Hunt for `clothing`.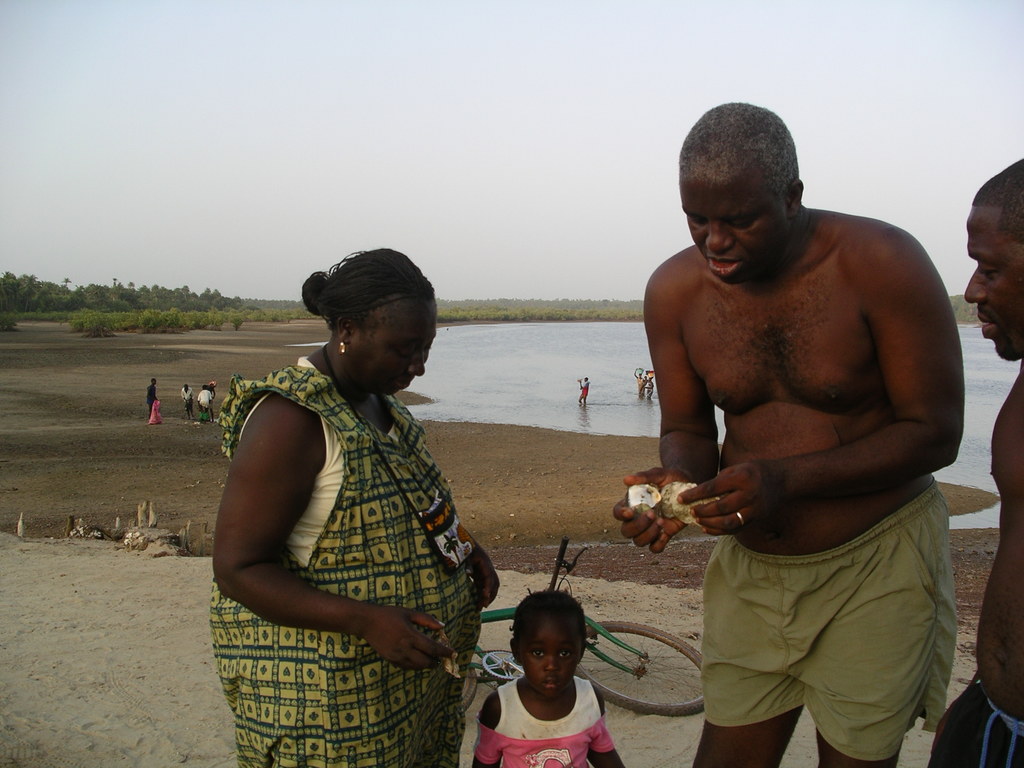
Hunted down at <region>697, 484, 959, 764</region>.
